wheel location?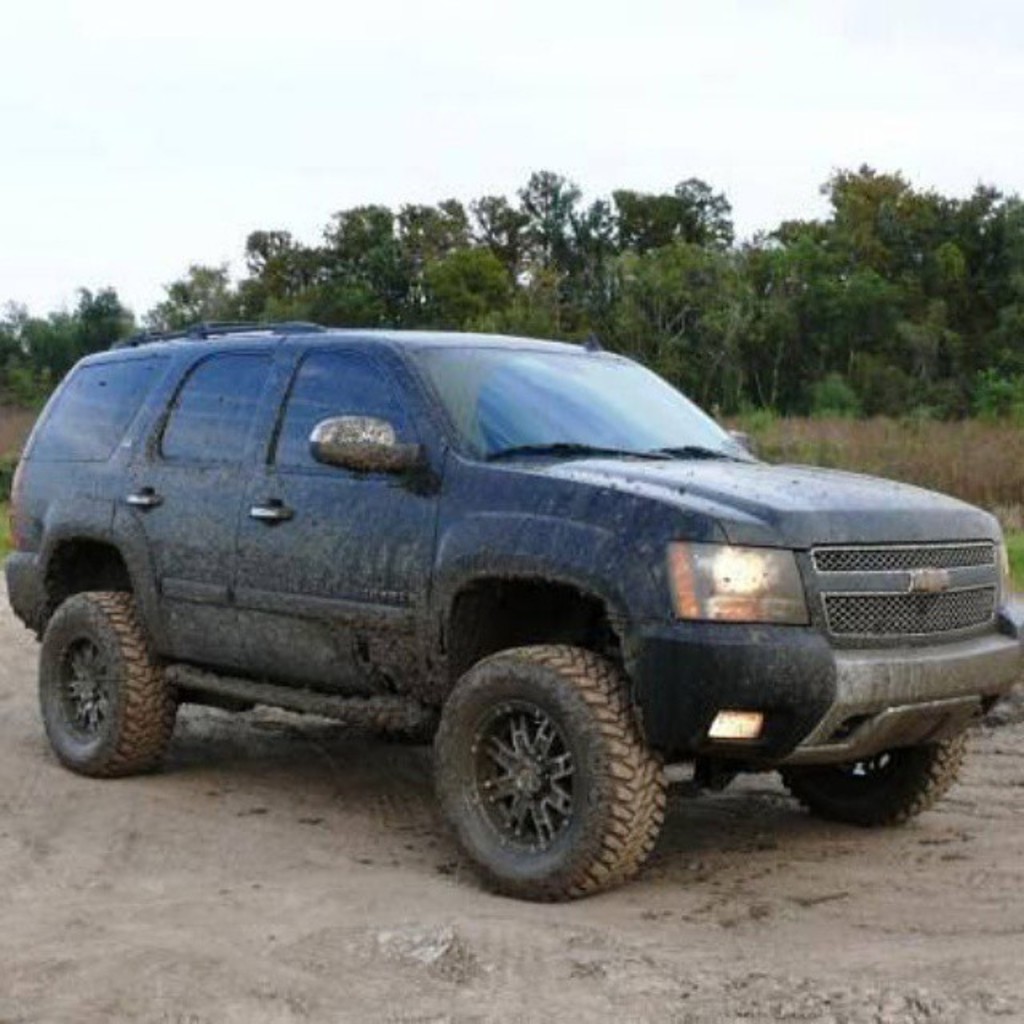
crop(426, 656, 678, 886)
